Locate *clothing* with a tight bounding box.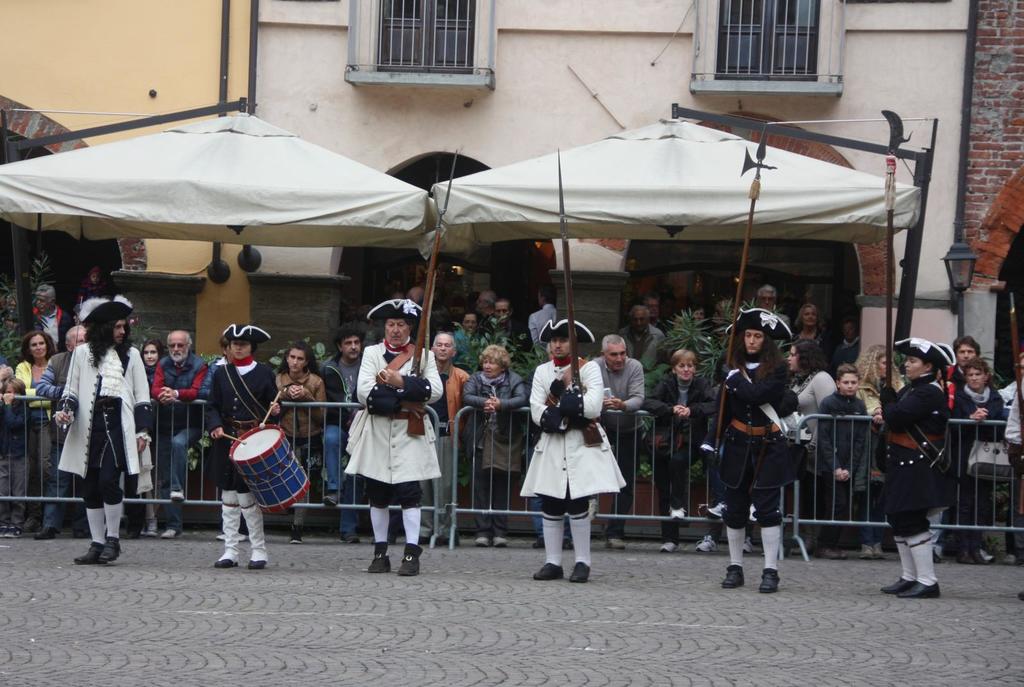
(524, 355, 631, 531).
